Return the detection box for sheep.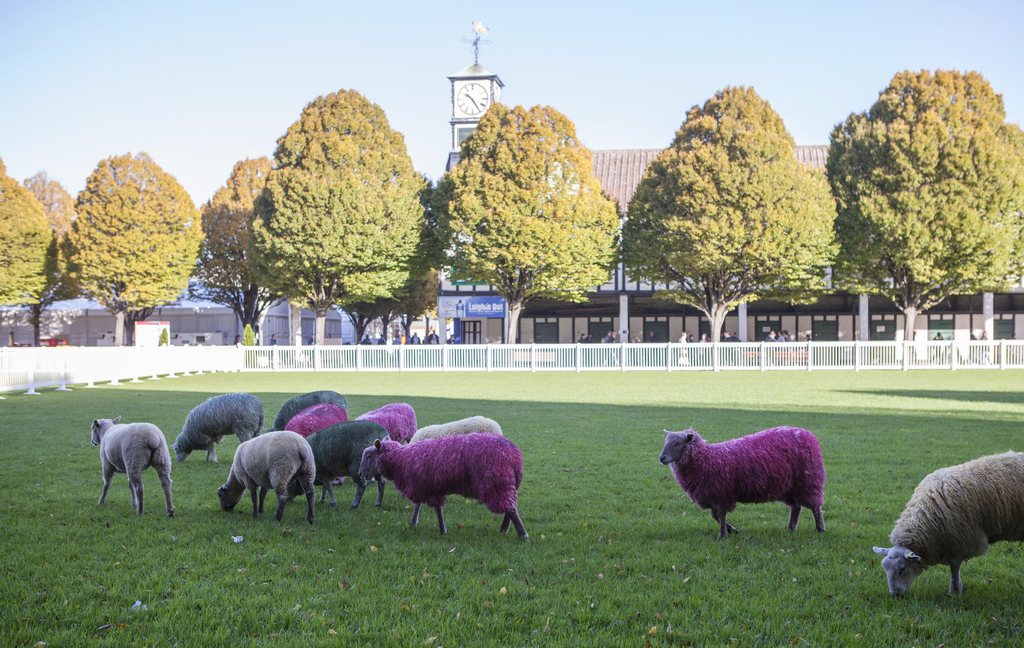
659:427:826:533.
